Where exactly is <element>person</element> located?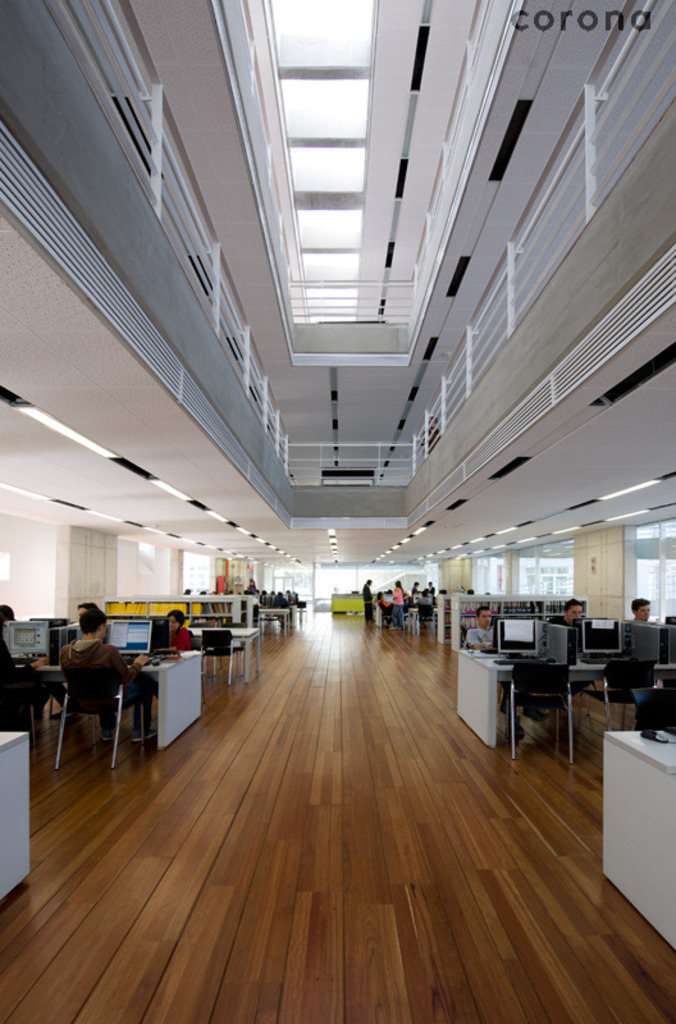
Its bounding box is box(438, 590, 448, 600).
